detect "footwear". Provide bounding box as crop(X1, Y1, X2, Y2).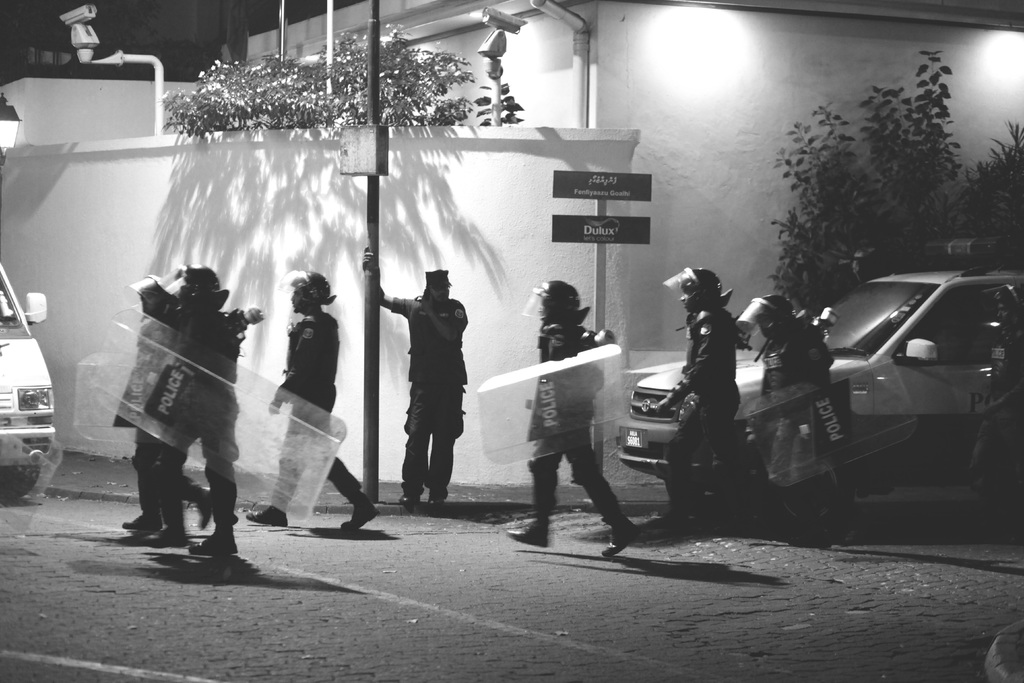
crop(606, 527, 639, 556).
